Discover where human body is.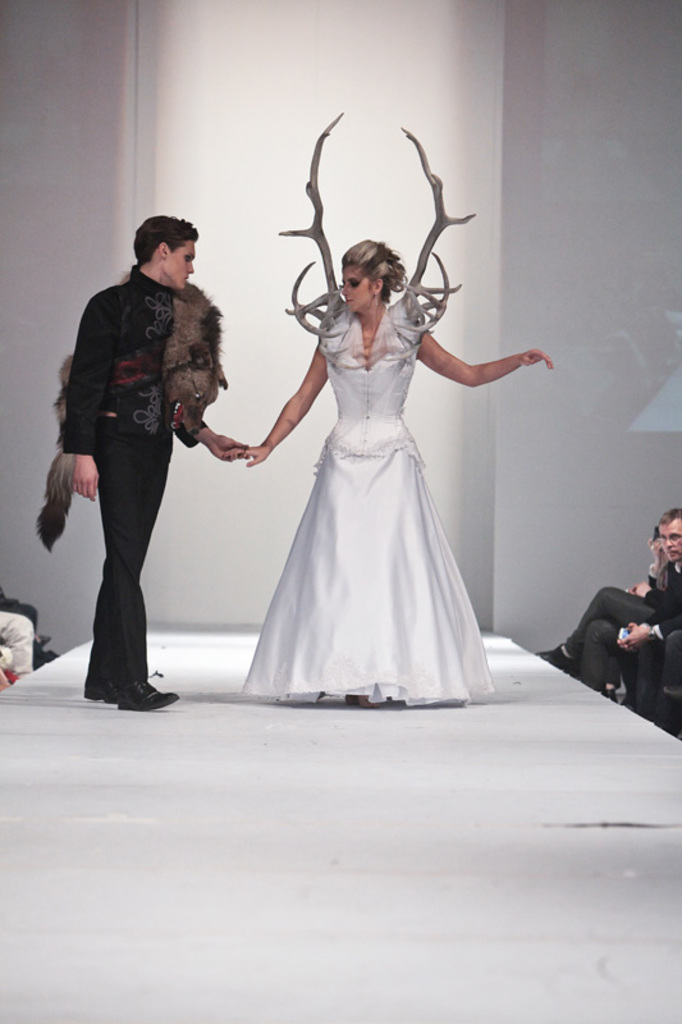
Discovered at bbox(0, 612, 35, 672).
